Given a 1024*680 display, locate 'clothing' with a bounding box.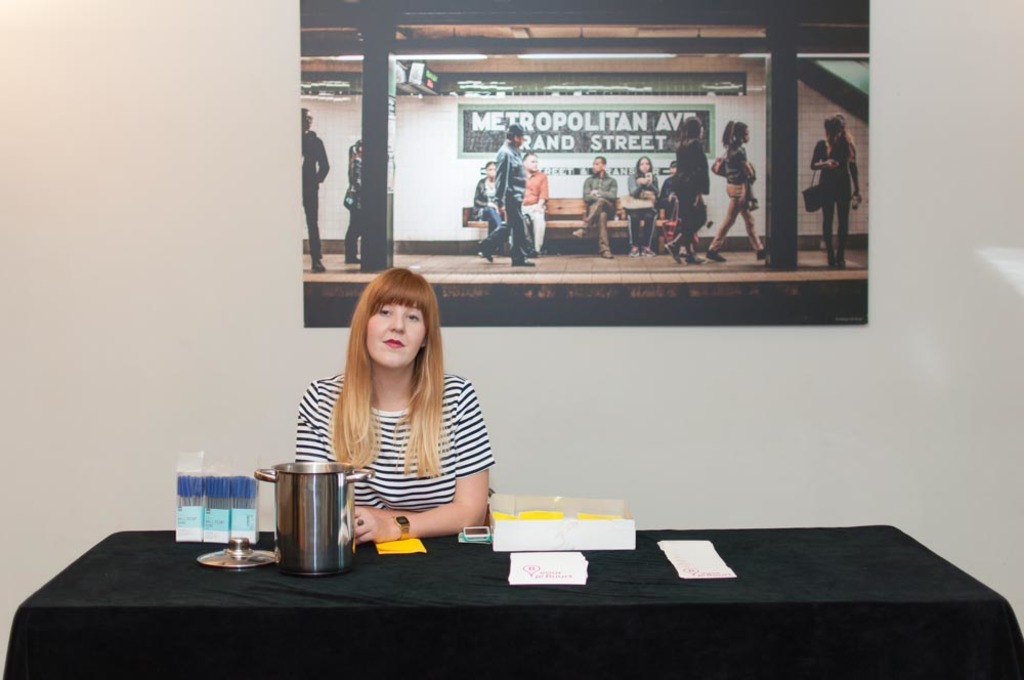
Located: left=581, top=167, right=622, bottom=257.
